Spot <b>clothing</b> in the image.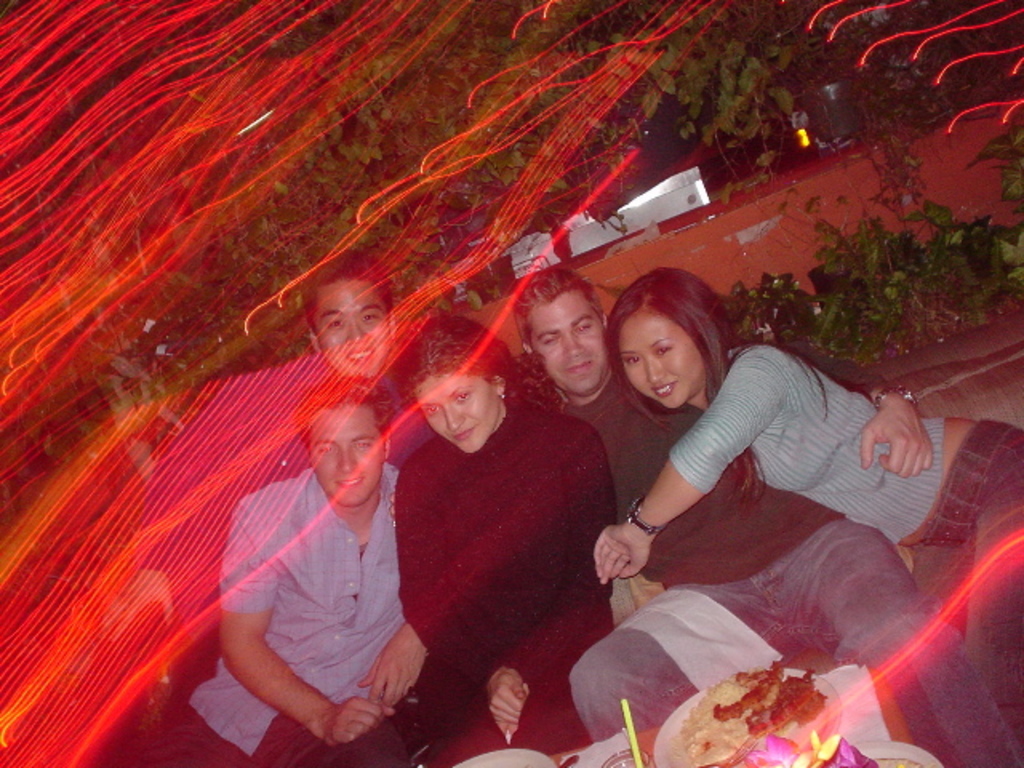
<b>clothing</b> found at Rect(394, 394, 614, 755).
